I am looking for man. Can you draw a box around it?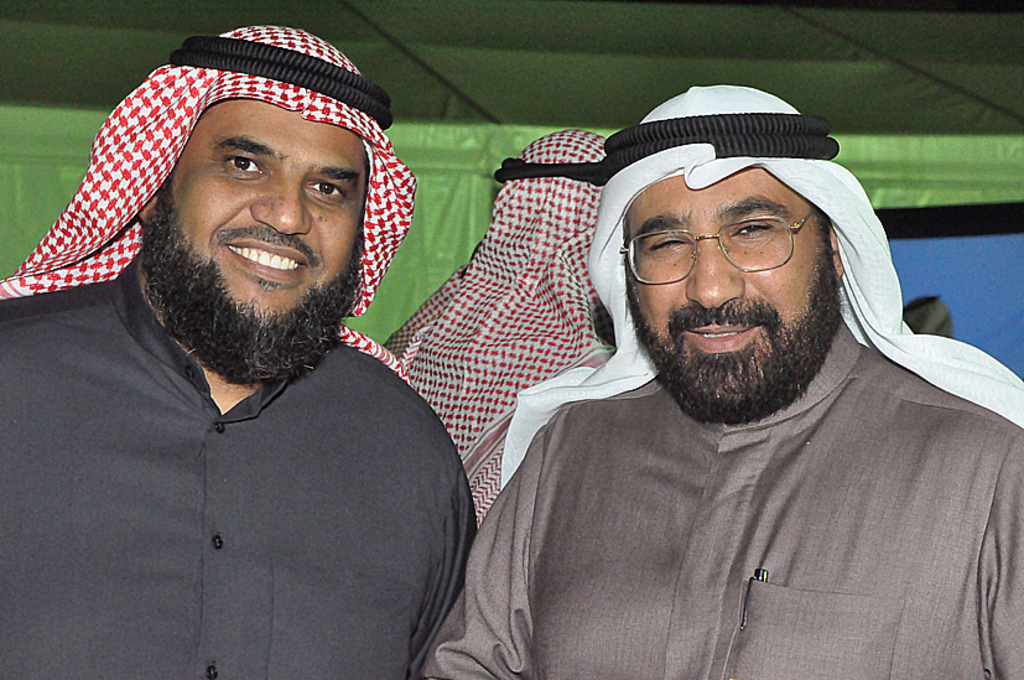
Sure, the bounding box is 416 87 1023 679.
